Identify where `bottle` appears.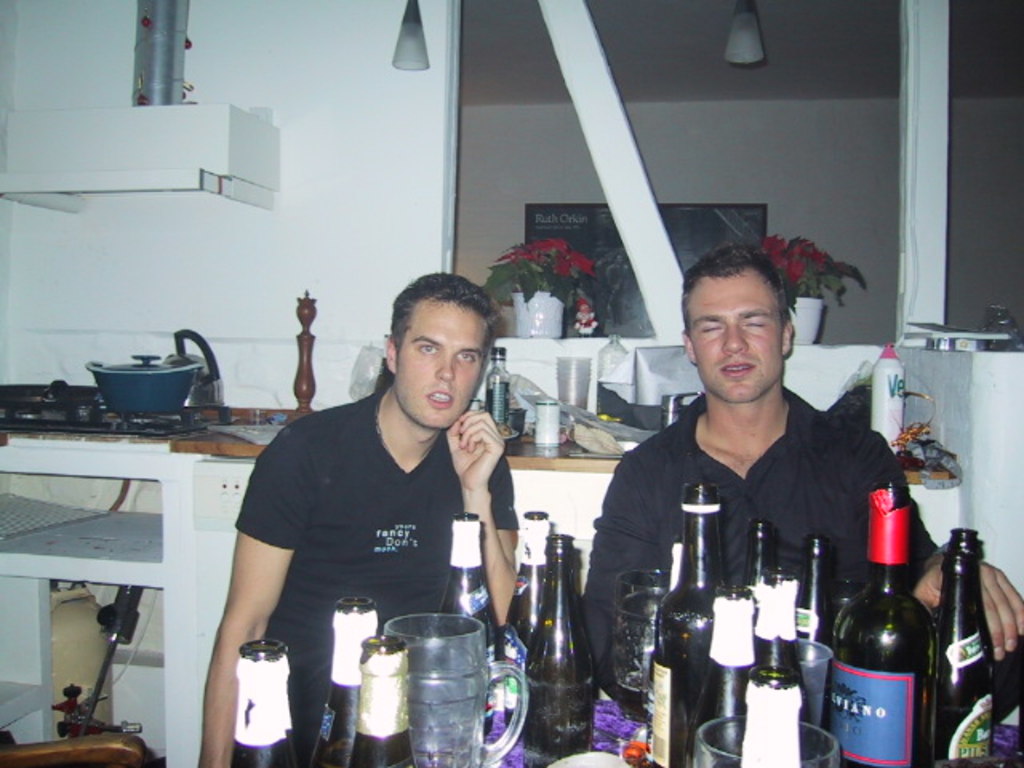
Appears at 747 570 808 722.
